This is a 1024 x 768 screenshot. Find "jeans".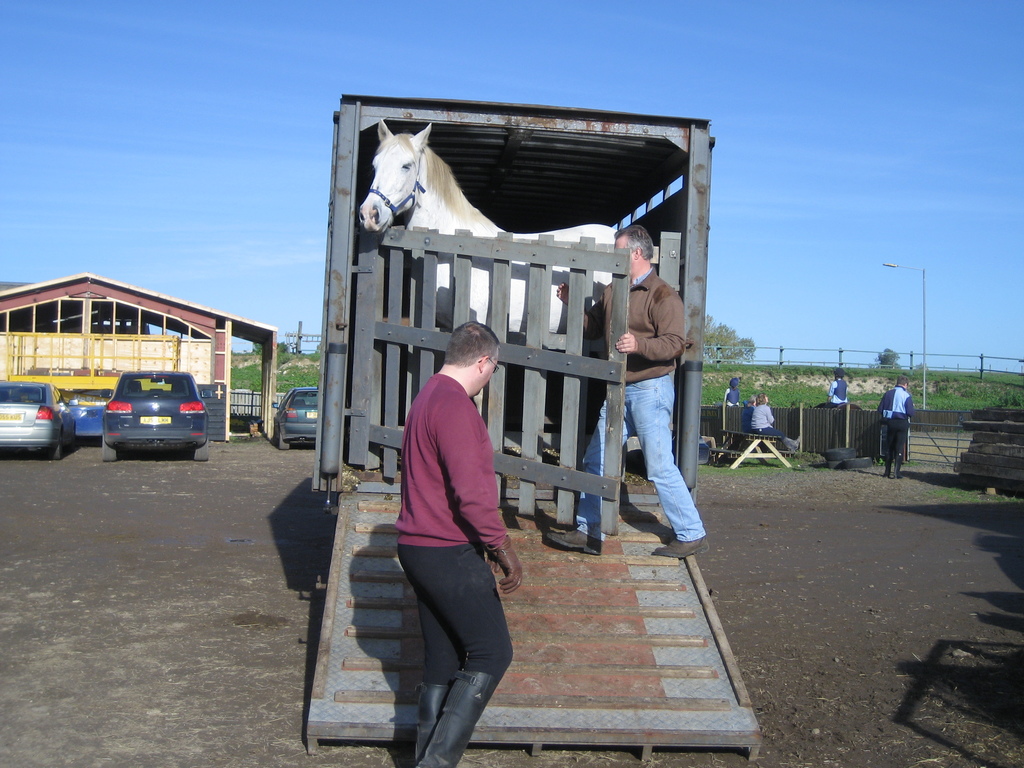
Bounding box: [x1=815, y1=402, x2=838, y2=409].
